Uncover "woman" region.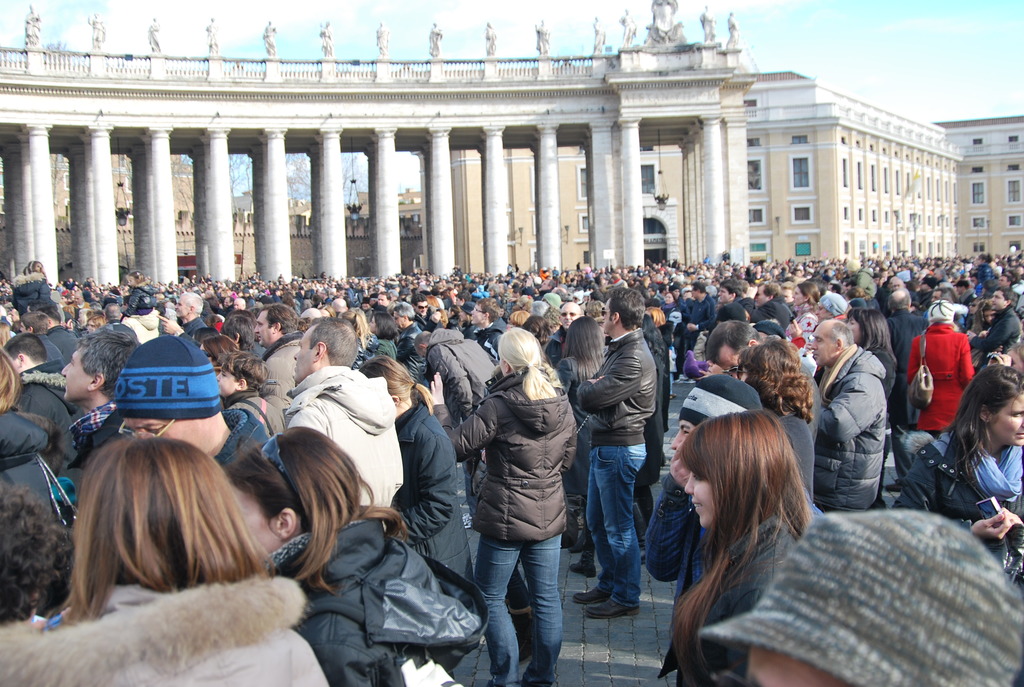
Uncovered: {"x1": 219, "y1": 420, "x2": 489, "y2": 686}.
